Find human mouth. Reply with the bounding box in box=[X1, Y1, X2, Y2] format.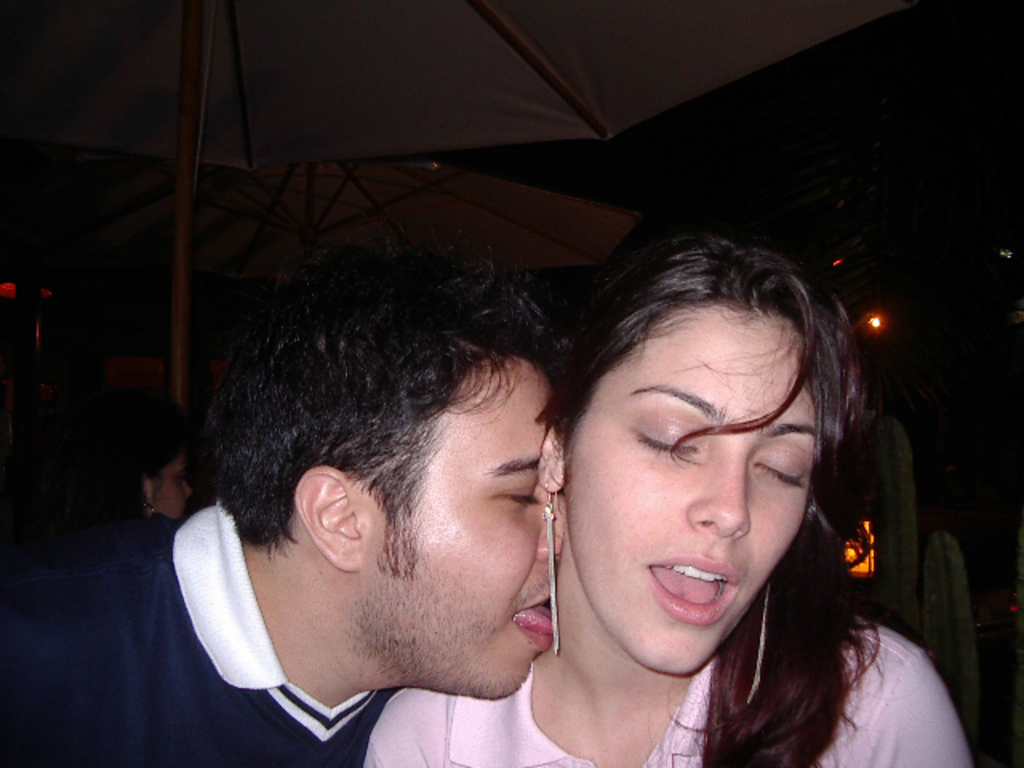
box=[507, 587, 563, 646].
